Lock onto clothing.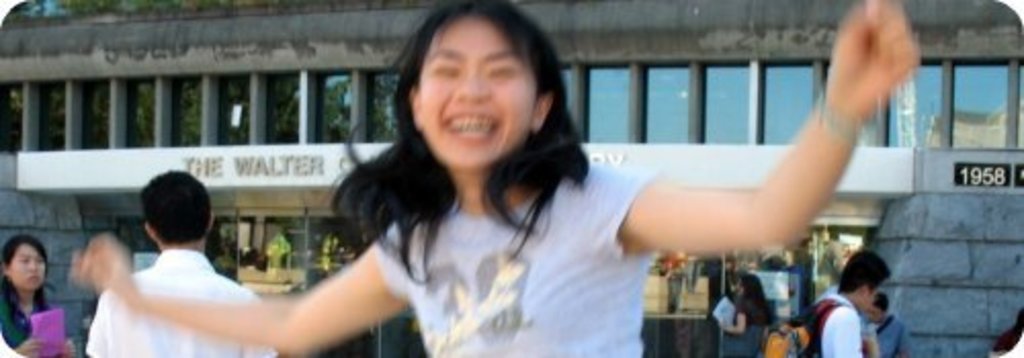
Locked: {"left": 797, "top": 284, "right": 858, "bottom": 356}.
